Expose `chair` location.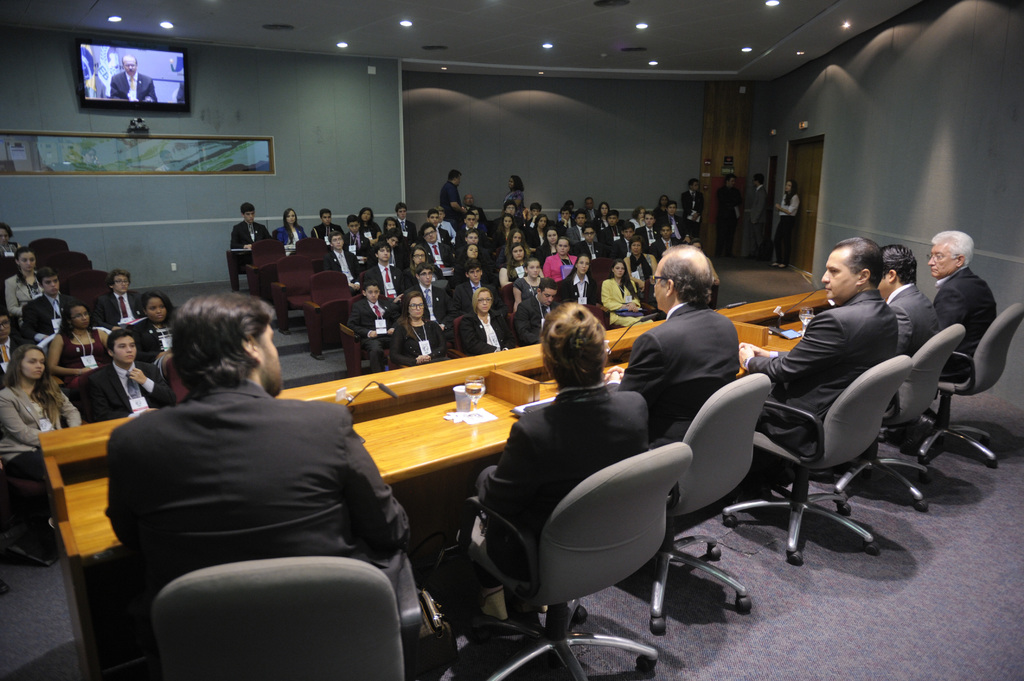
Exposed at Rect(440, 440, 692, 680).
